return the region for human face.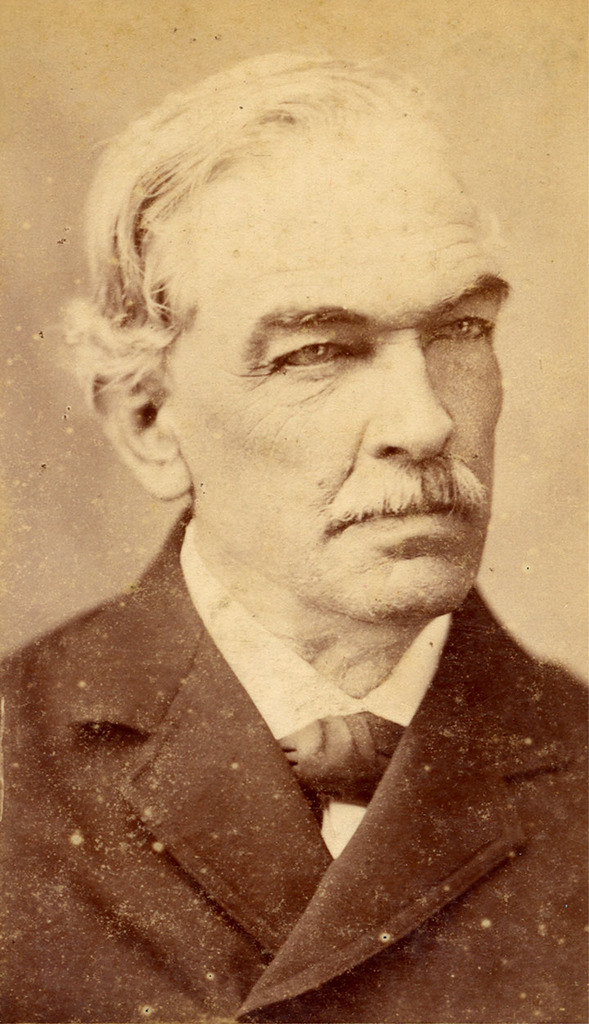
[x1=173, y1=110, x2=509, y2=626].
